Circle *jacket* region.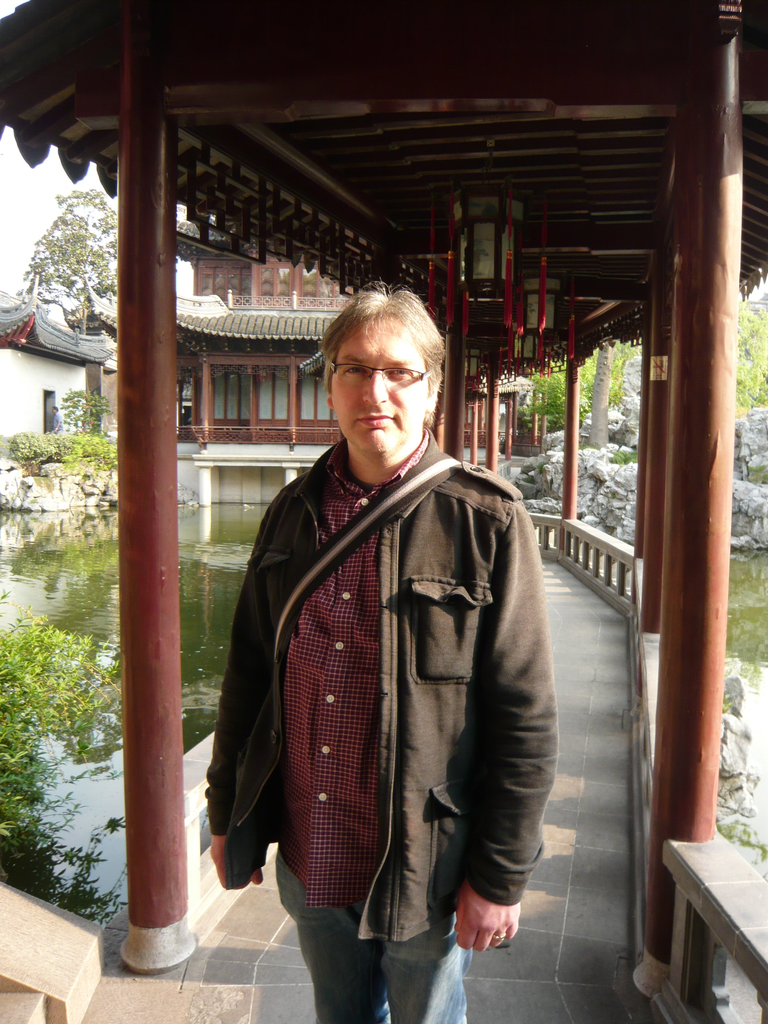
Region: {"left": 204, "top": 385, "right": 588, "bottom": 937}.
